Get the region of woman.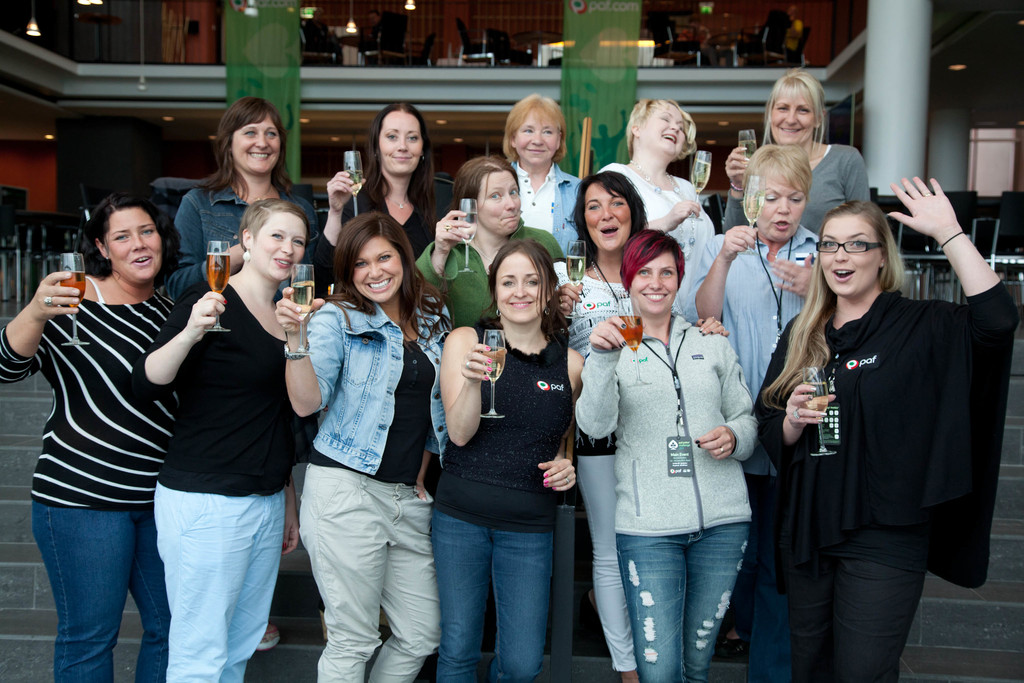
[x1=168, y1=96, x2=318, y2=310].
